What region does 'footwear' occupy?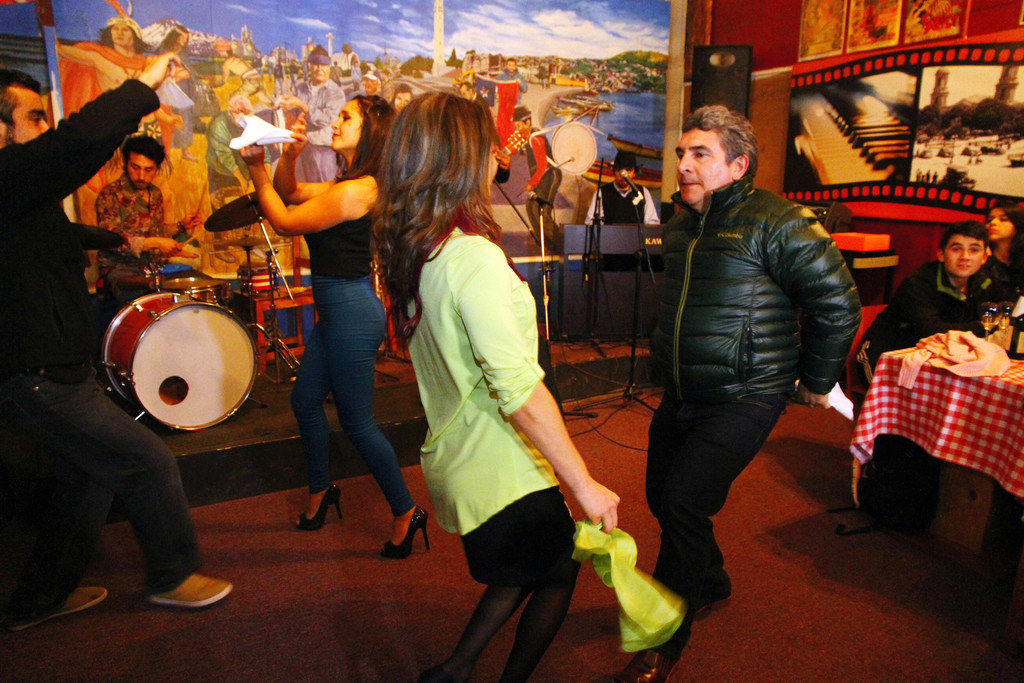
{"x1": 695, "y1": 568, "x2": 732, "y2": 612}.
